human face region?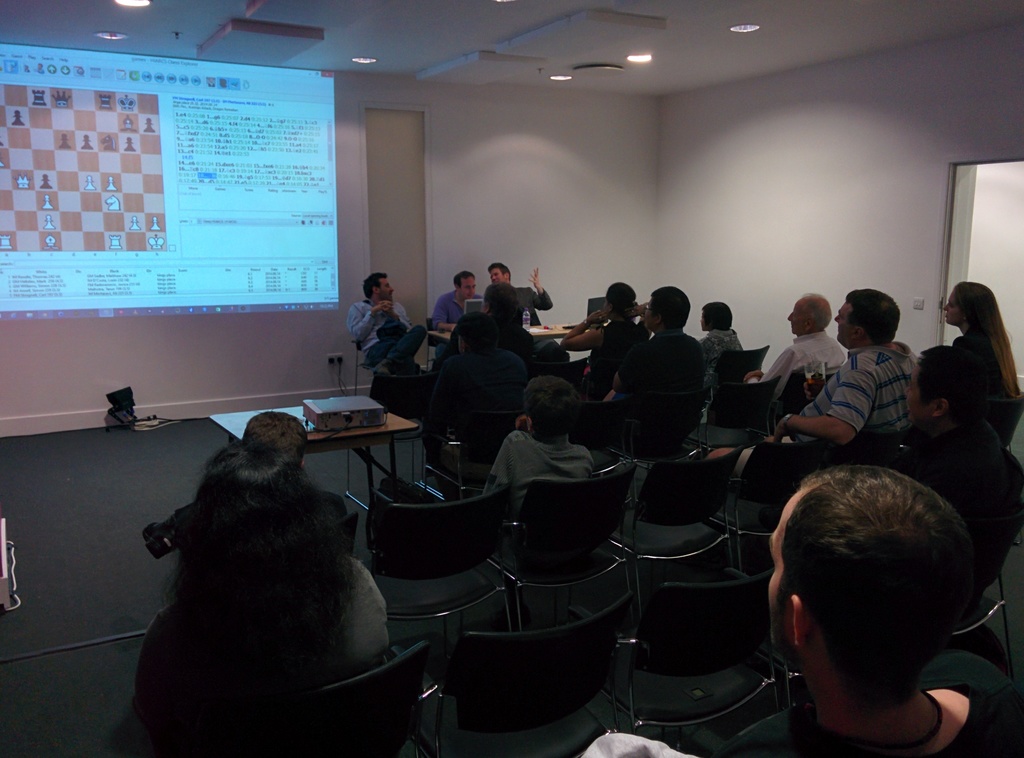
831 301 856 342
